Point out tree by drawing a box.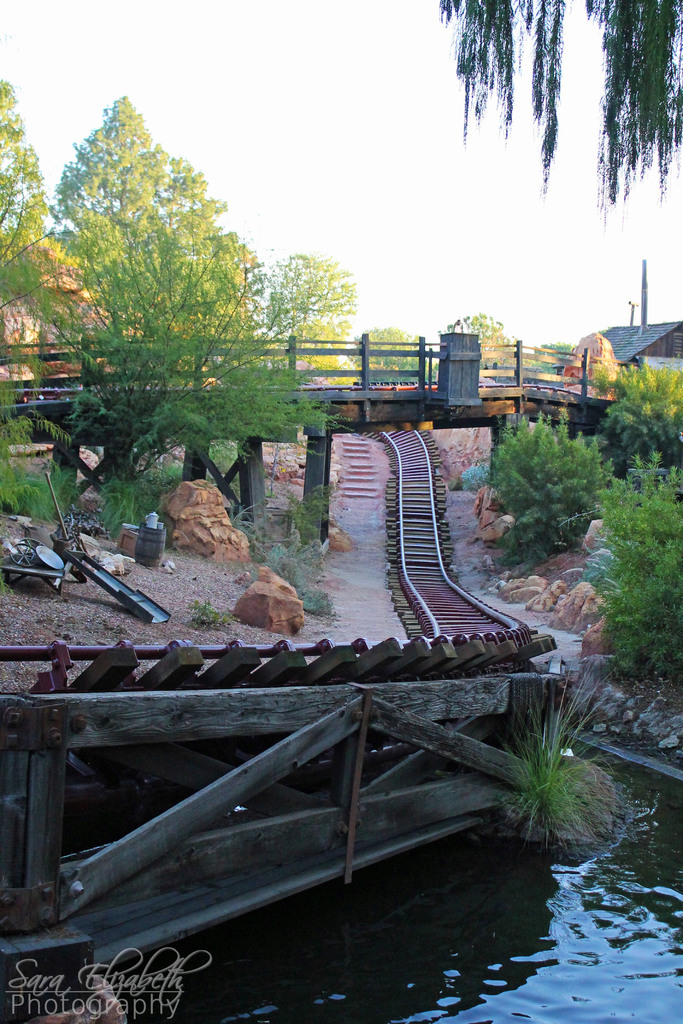
[466, 403, 605, 568].
